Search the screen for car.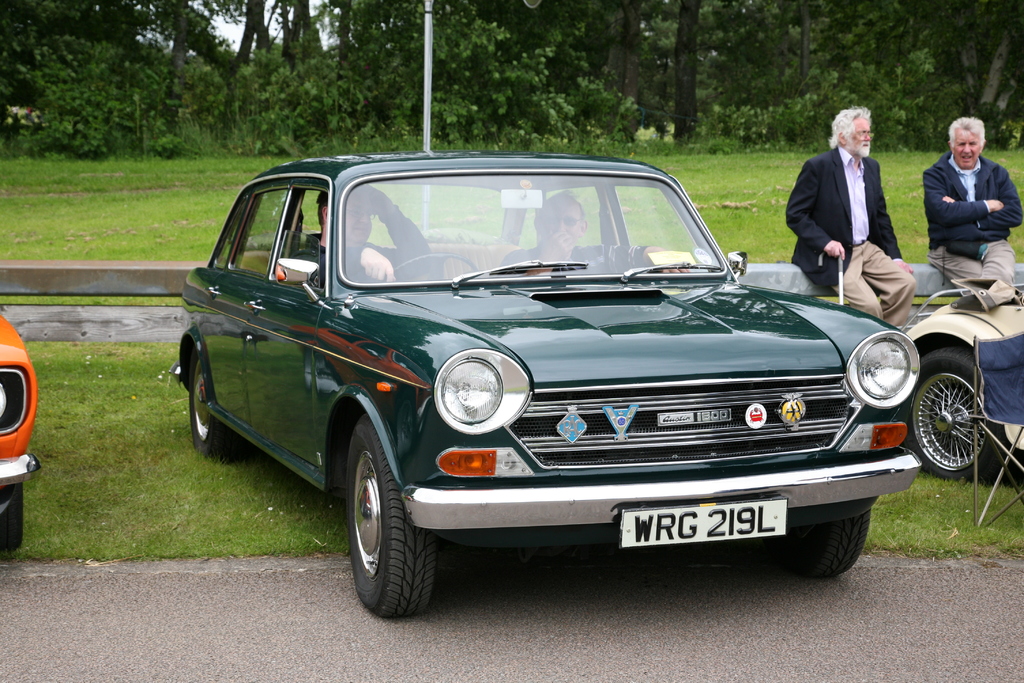
Found at 0/313/40/561.
